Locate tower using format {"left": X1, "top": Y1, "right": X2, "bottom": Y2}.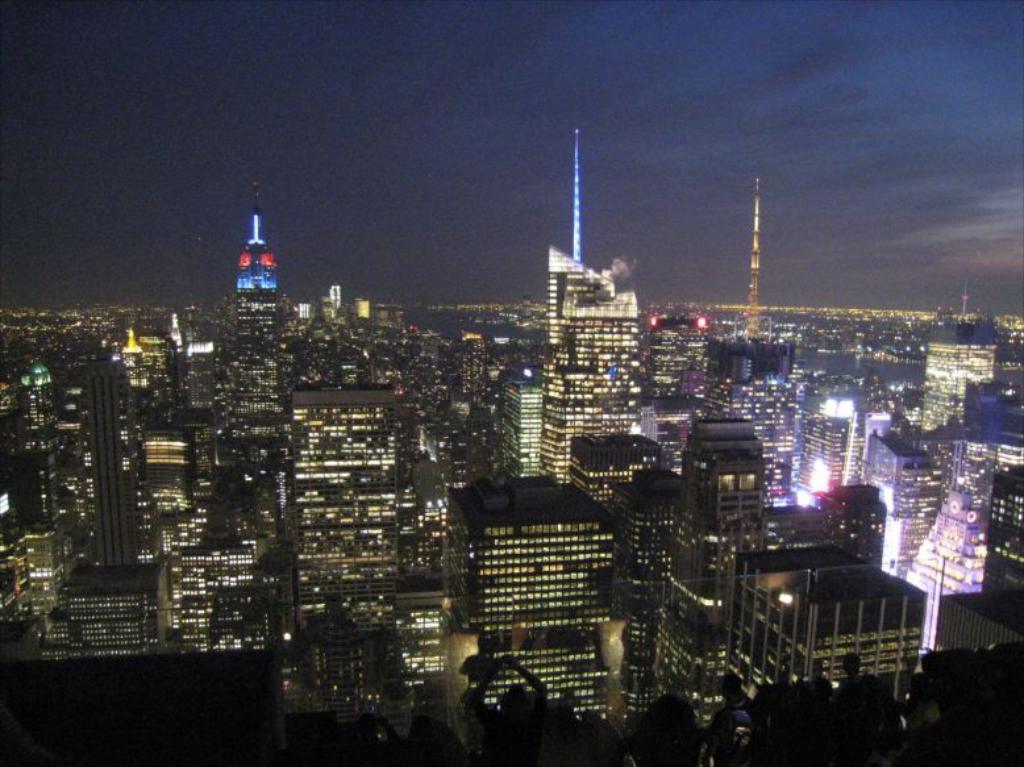
{"left": 919, "top": 329, "right": 1021, "bottom": 438}.
